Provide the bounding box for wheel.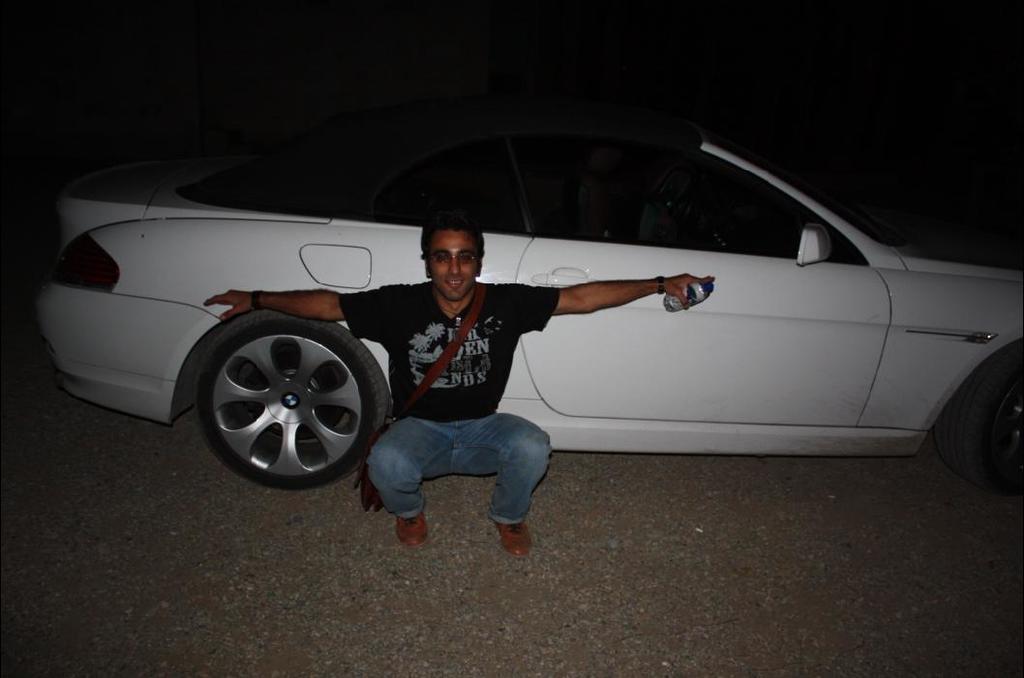
select_region(931, 340, 1023, 486).
